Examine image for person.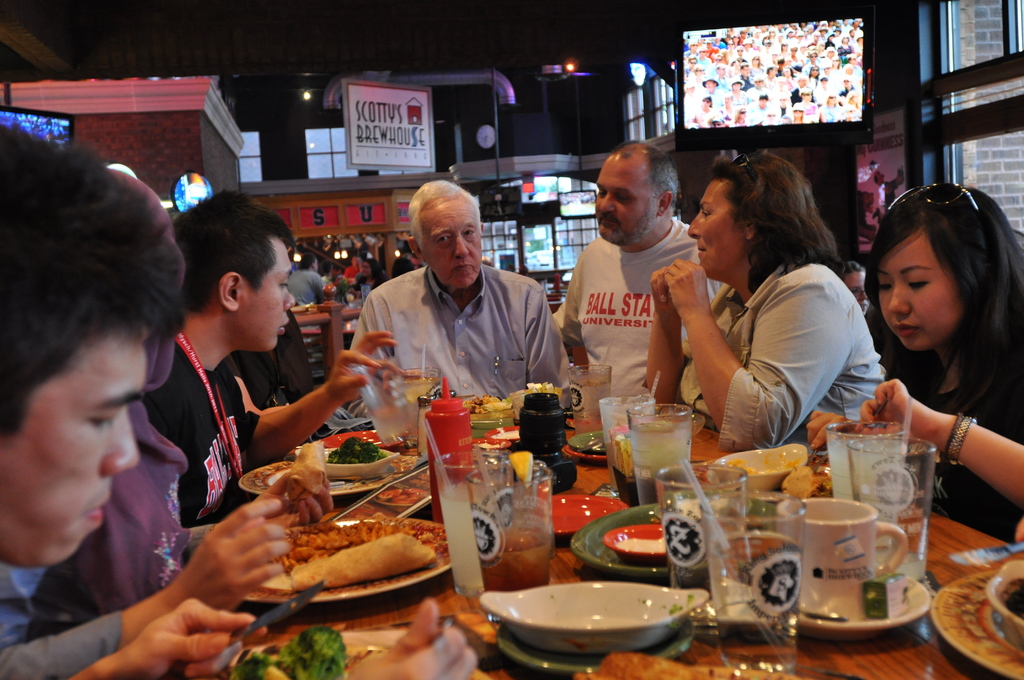
Examination result: 136,189,398,528.
